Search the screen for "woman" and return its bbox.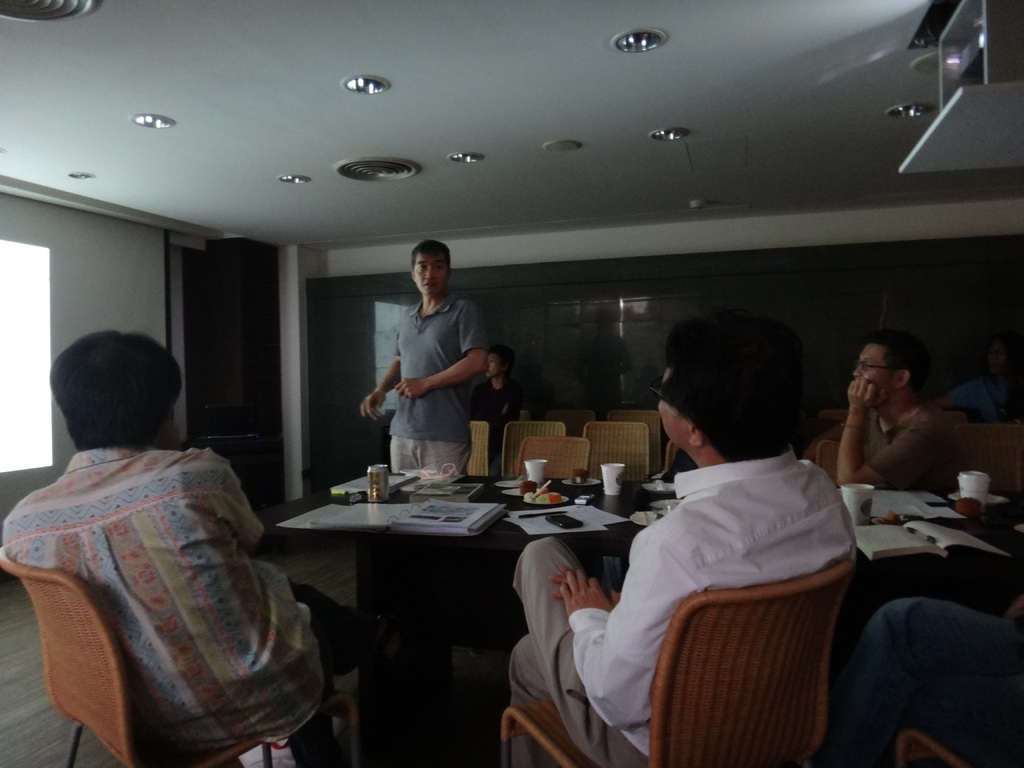
Found: [589,297,869,755].
